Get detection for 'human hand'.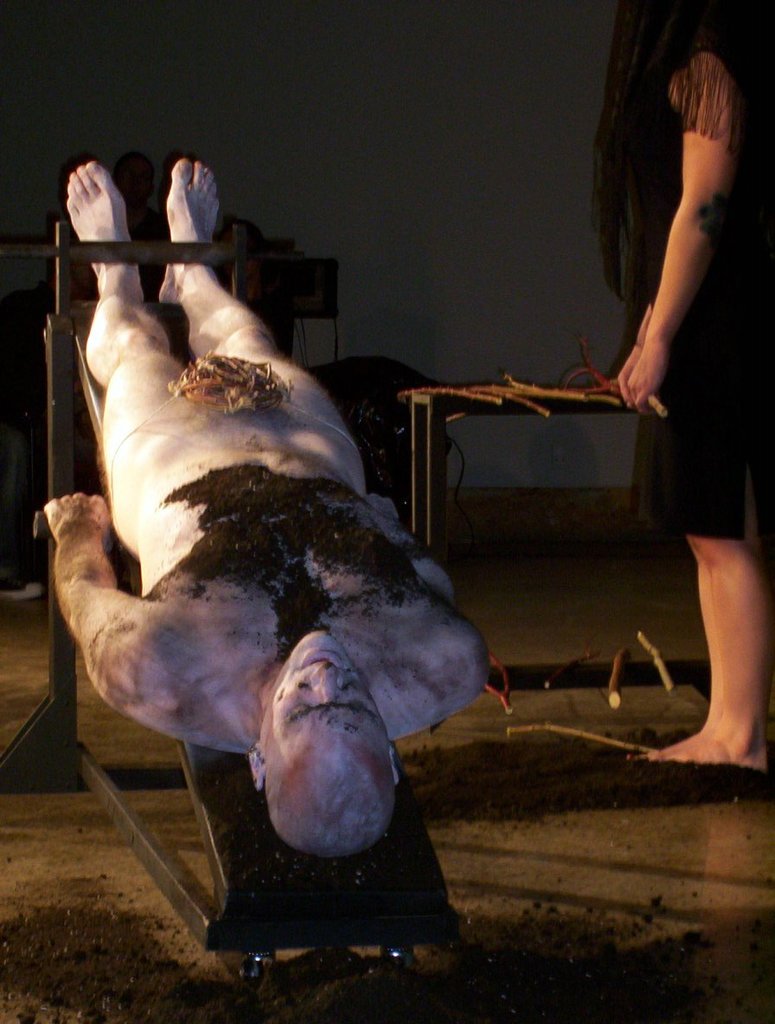
Detection: BBox(367, 494, 400, 519).
